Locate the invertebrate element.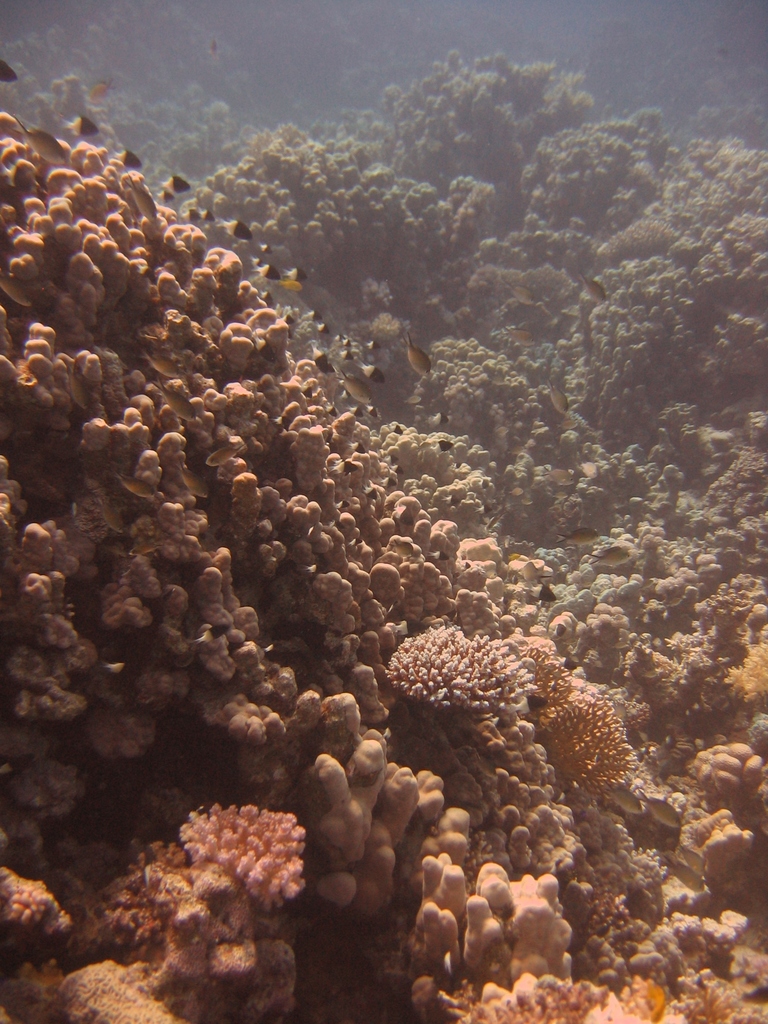
Element bbox: left=207, top=217, right=246, bottom=234.
